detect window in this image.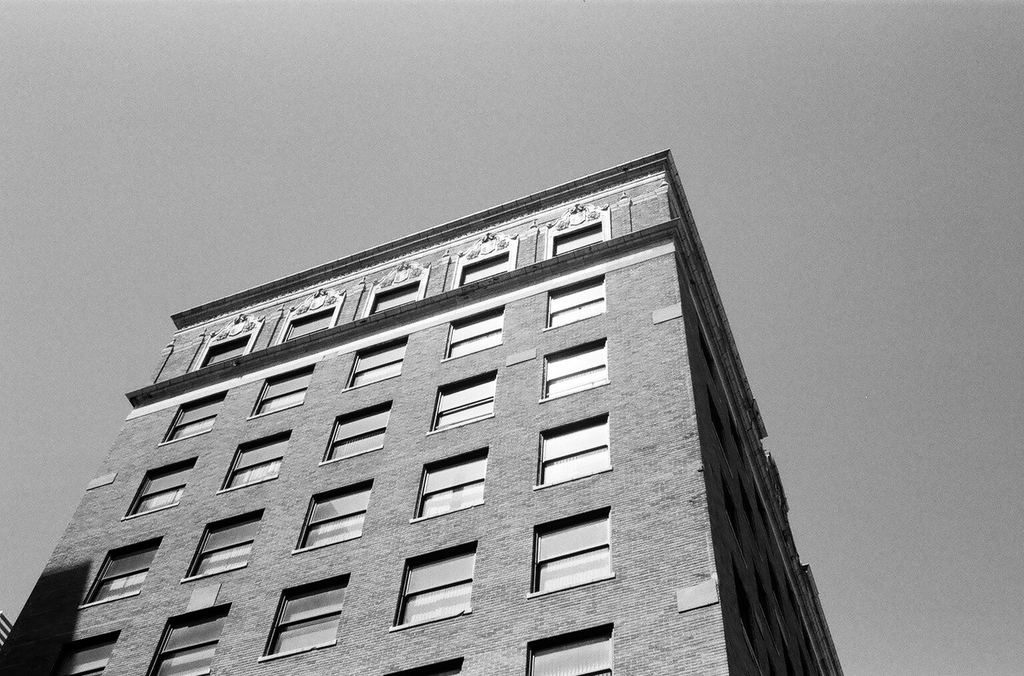
Detection: rect(366, 280, 414, 310).
